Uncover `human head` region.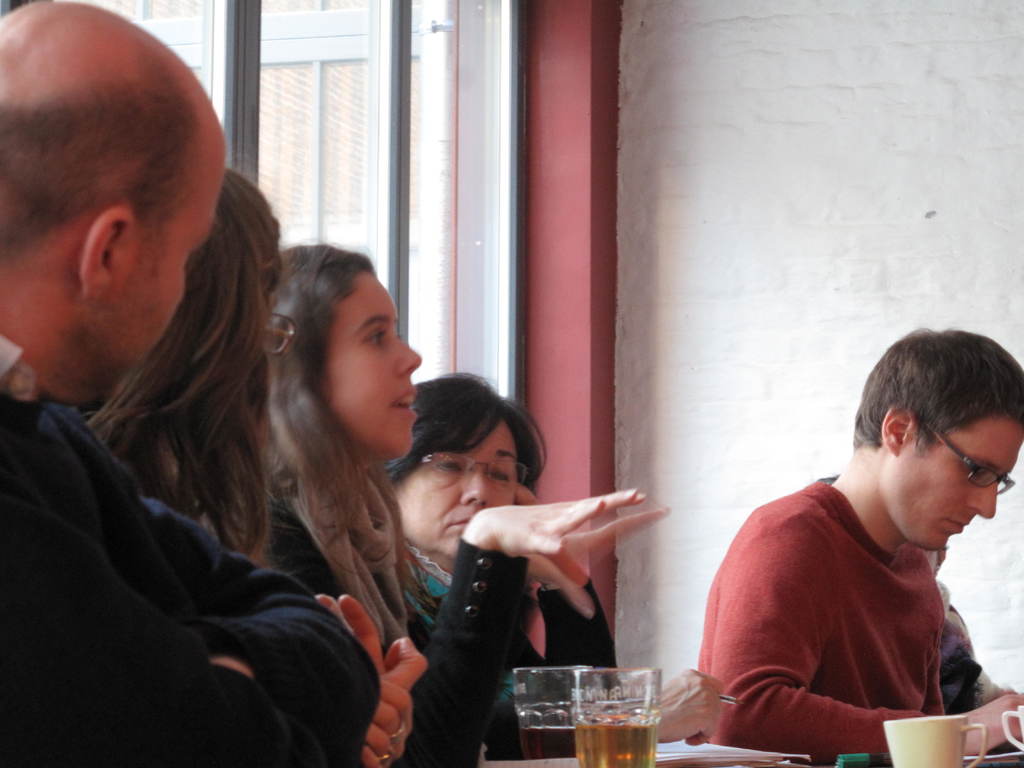
Uncovered: crop(375, 372, 538, 559).
